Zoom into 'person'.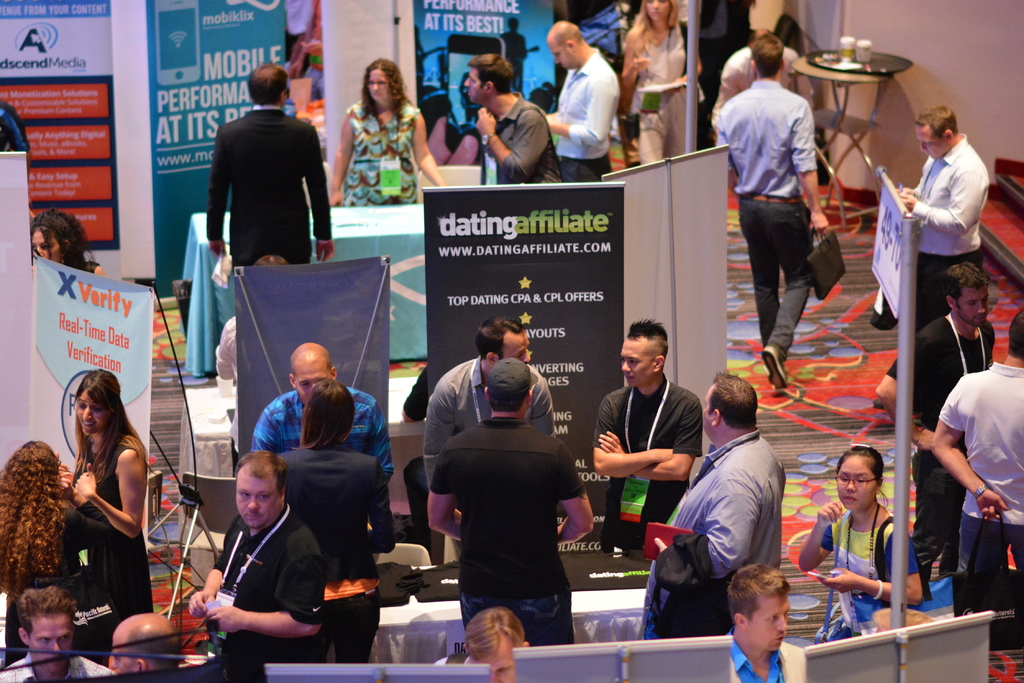
Zoom target: Rect(611, 0, 702, 175).
